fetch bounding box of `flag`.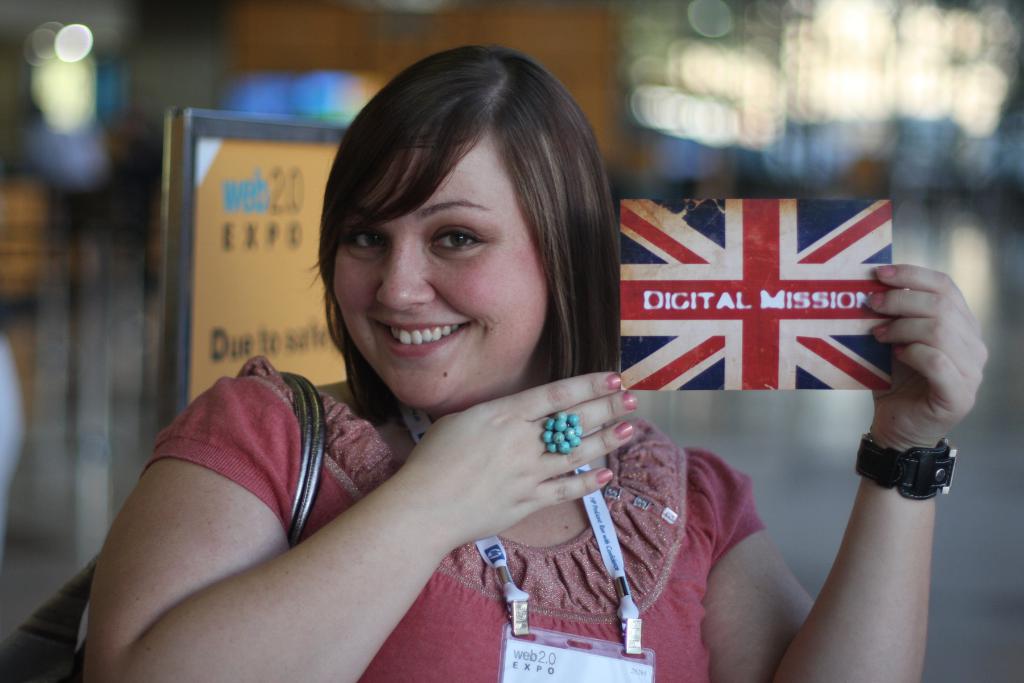
Bbox: [left=614, top=210, right=909, bottom=445].
